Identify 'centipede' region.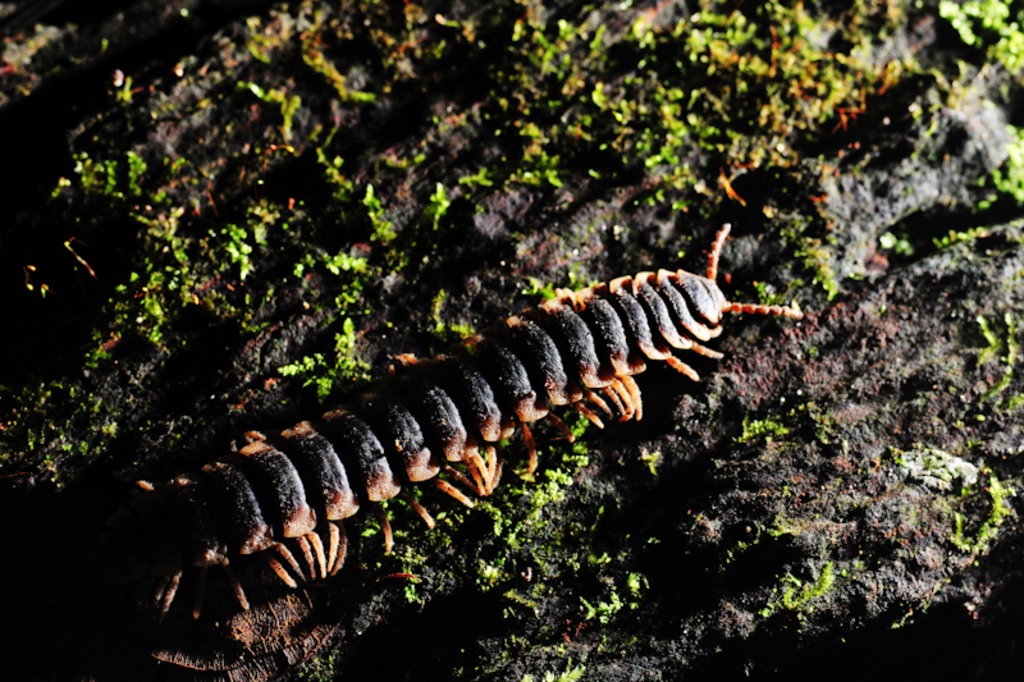
Region: detection(137, 220, 804, 619).
